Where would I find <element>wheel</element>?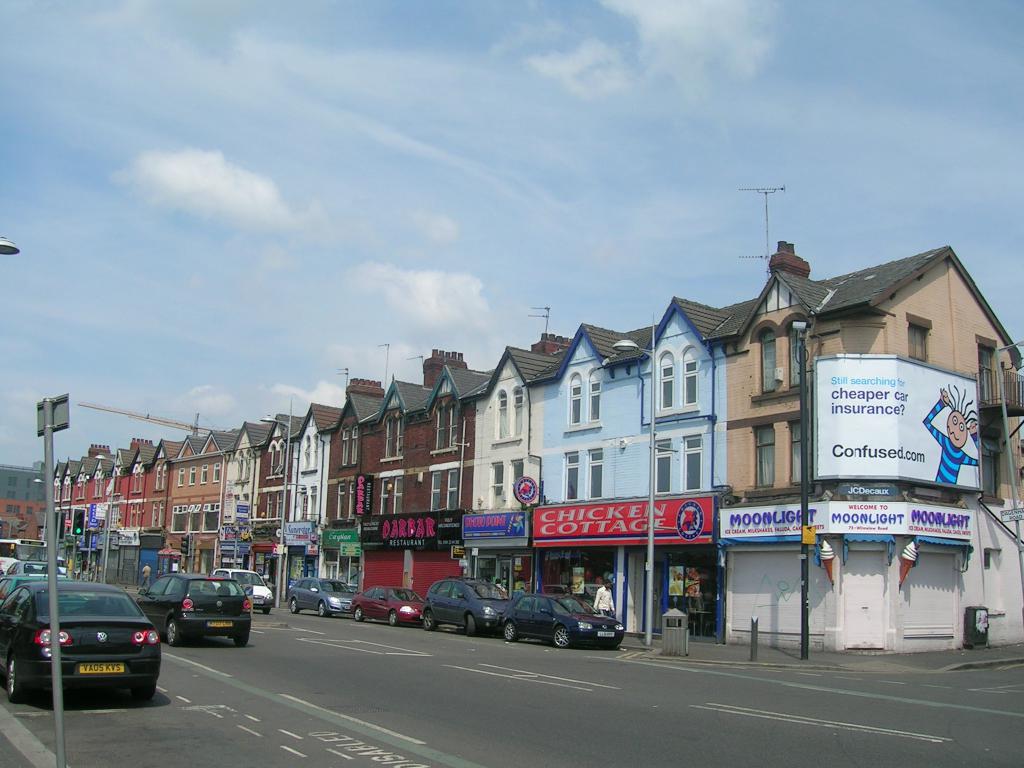
At region(289, 600, 298, 613).
